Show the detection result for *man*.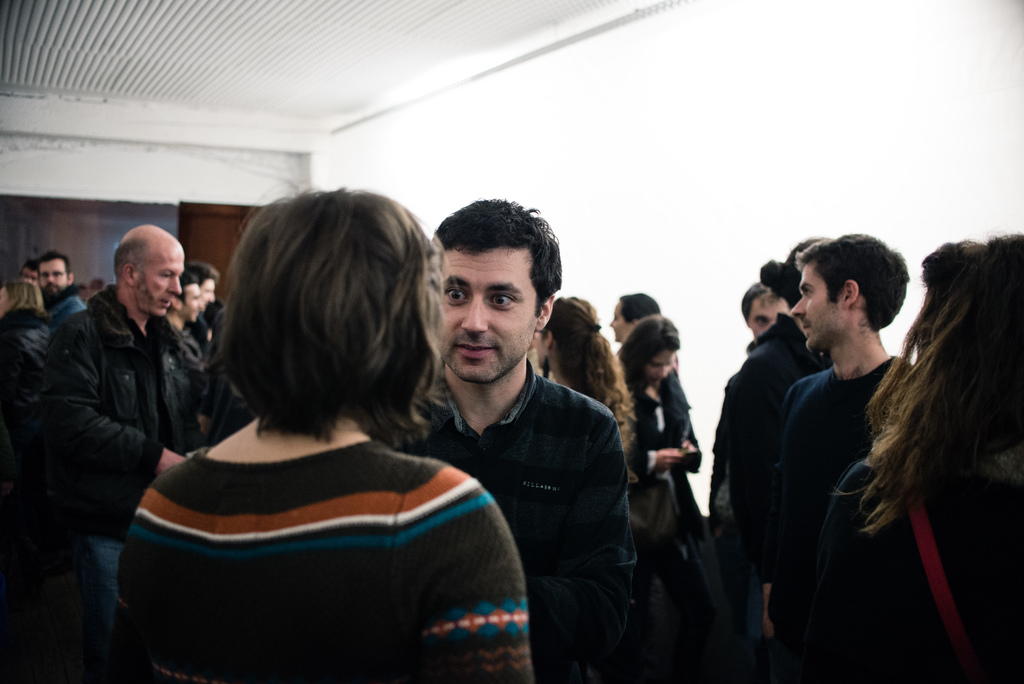
box=[20, 207, 217, 651].
